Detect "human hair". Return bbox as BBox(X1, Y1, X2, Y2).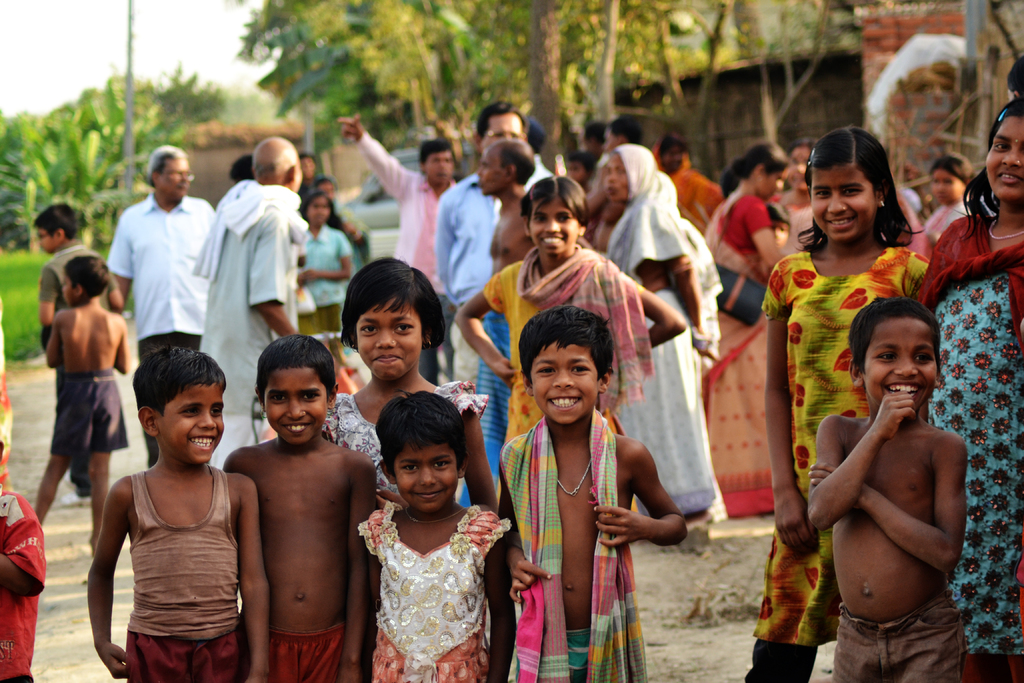
BBox(520, 176, 591, 231).
